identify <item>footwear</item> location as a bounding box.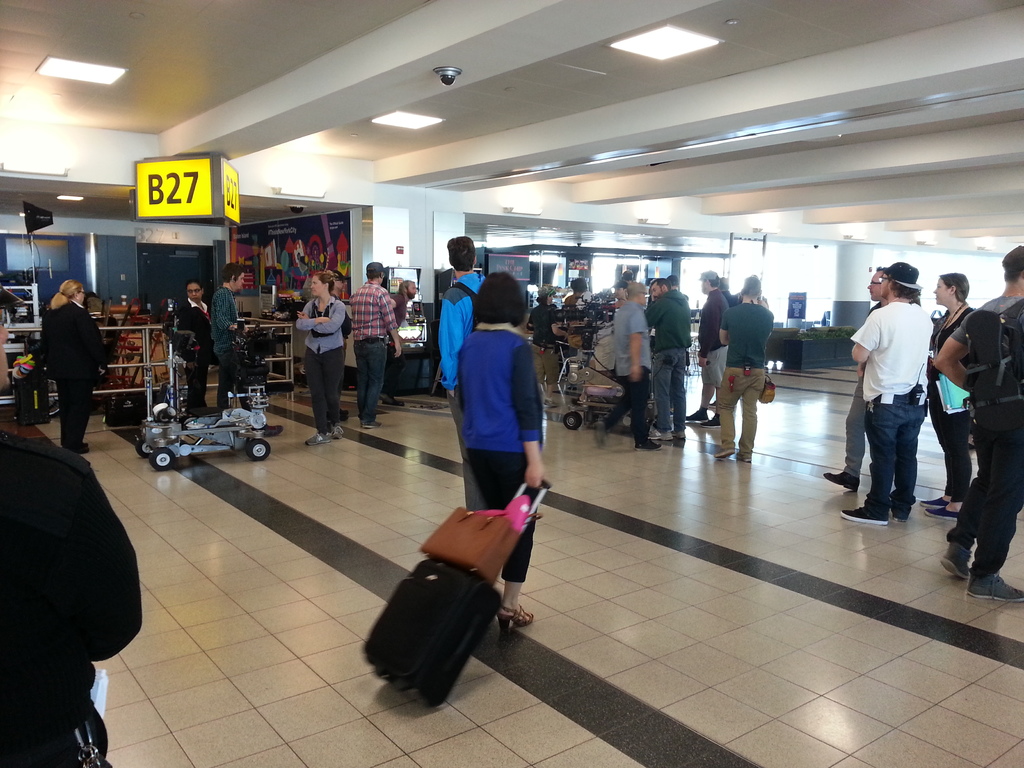
671,429,685,442.
